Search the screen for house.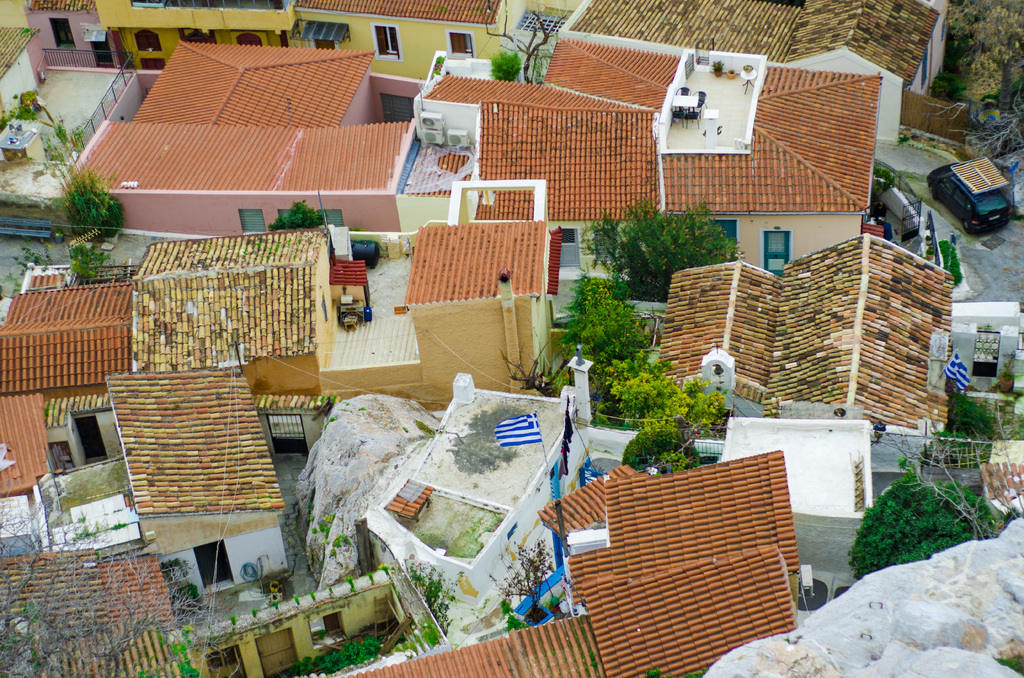
Found at x1=534, y1=451, x2=802, y2=677.
